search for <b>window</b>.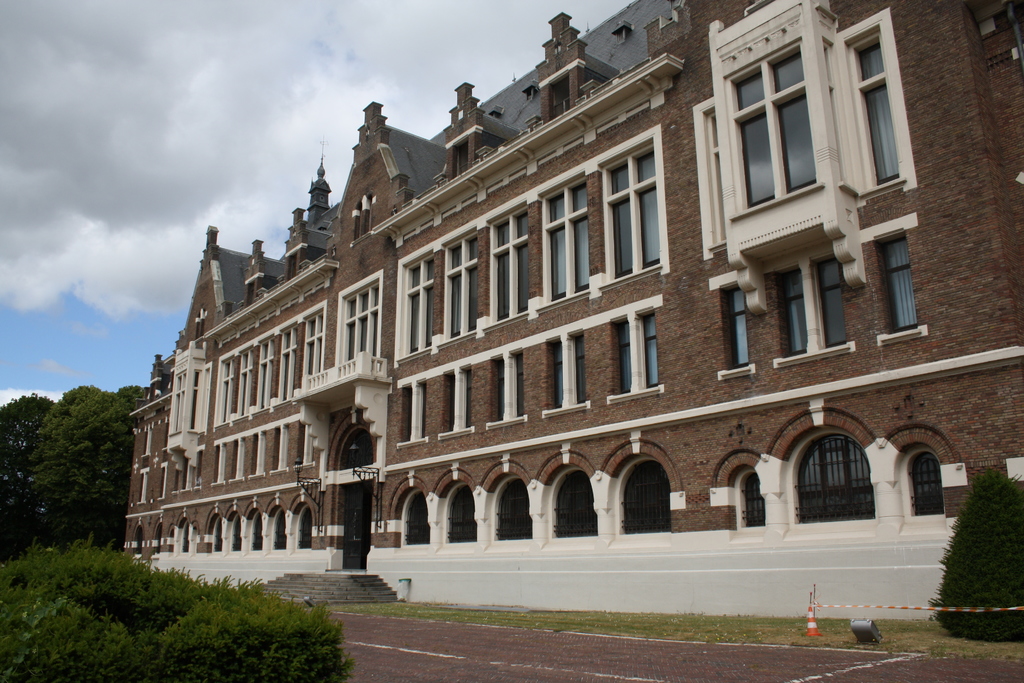
Found at 739/470/766/534.
